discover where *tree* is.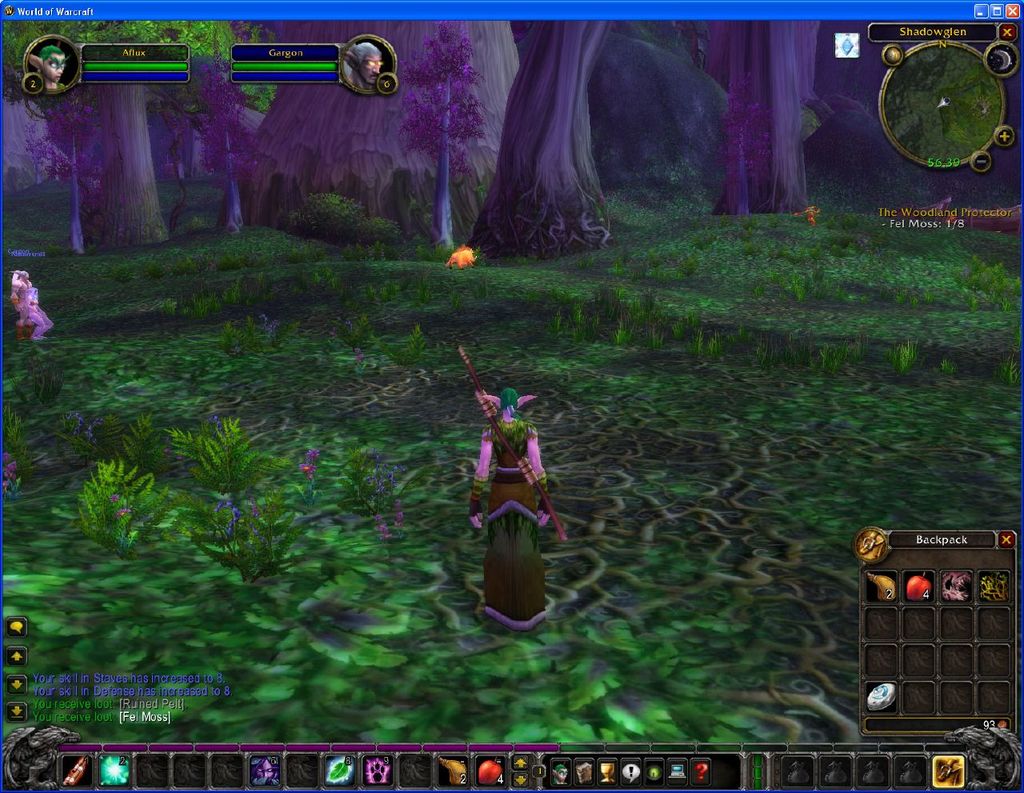
Discovered at (723, 14, 817, 222).
